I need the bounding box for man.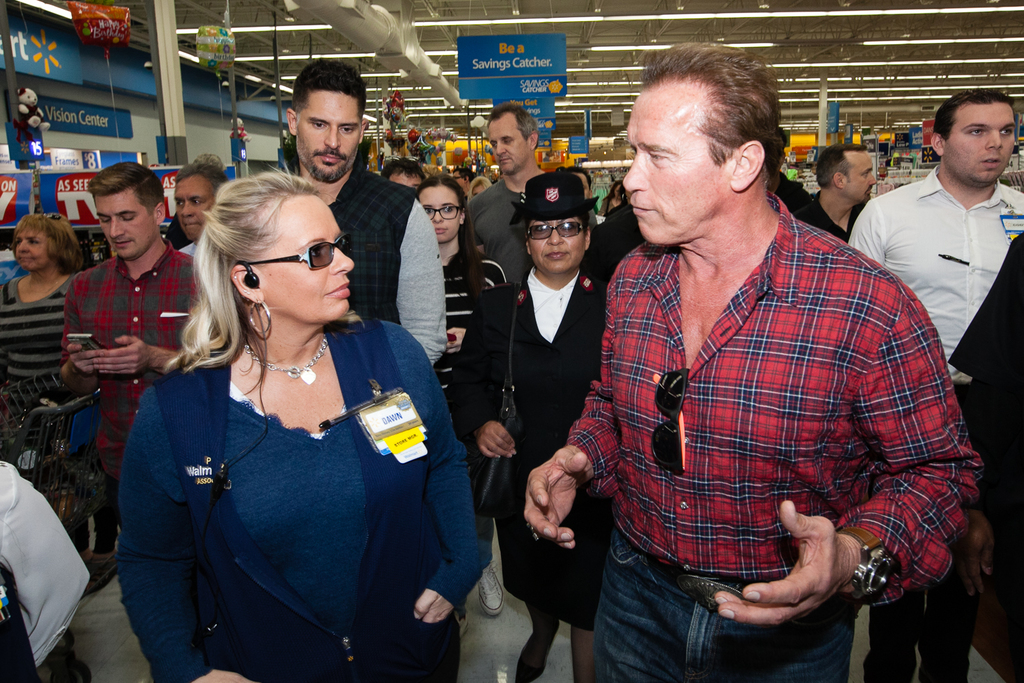
Here it is: bbox=(541, 57, 958, 666).
